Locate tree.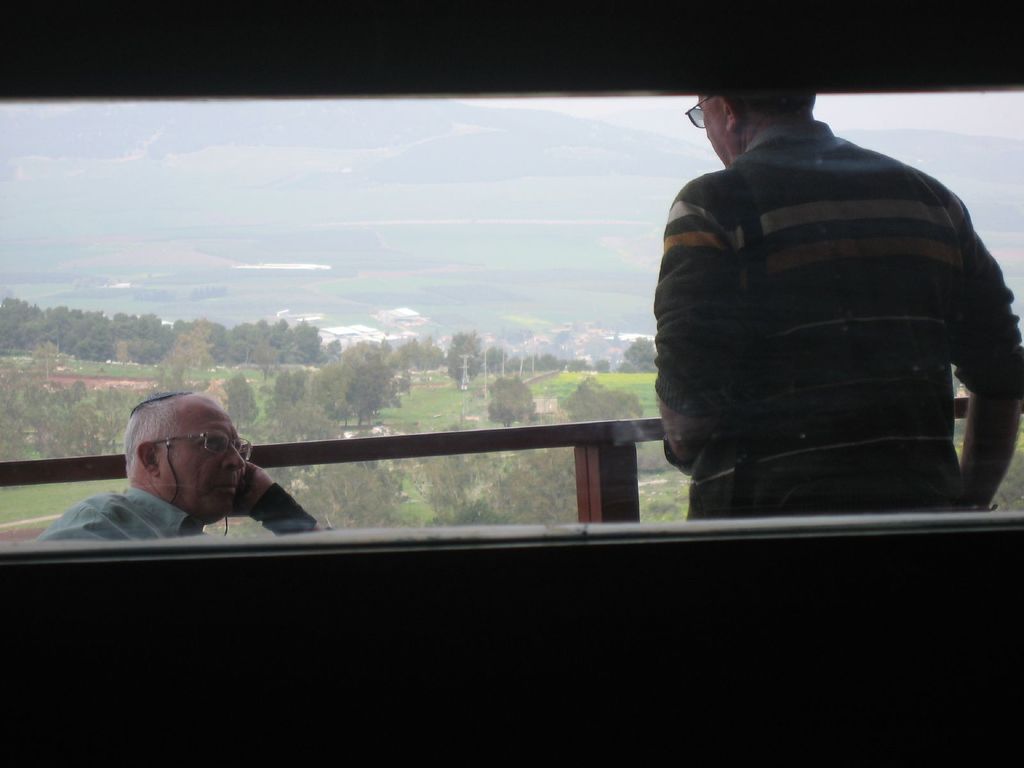
Bounding box: 483,362,527,424.
